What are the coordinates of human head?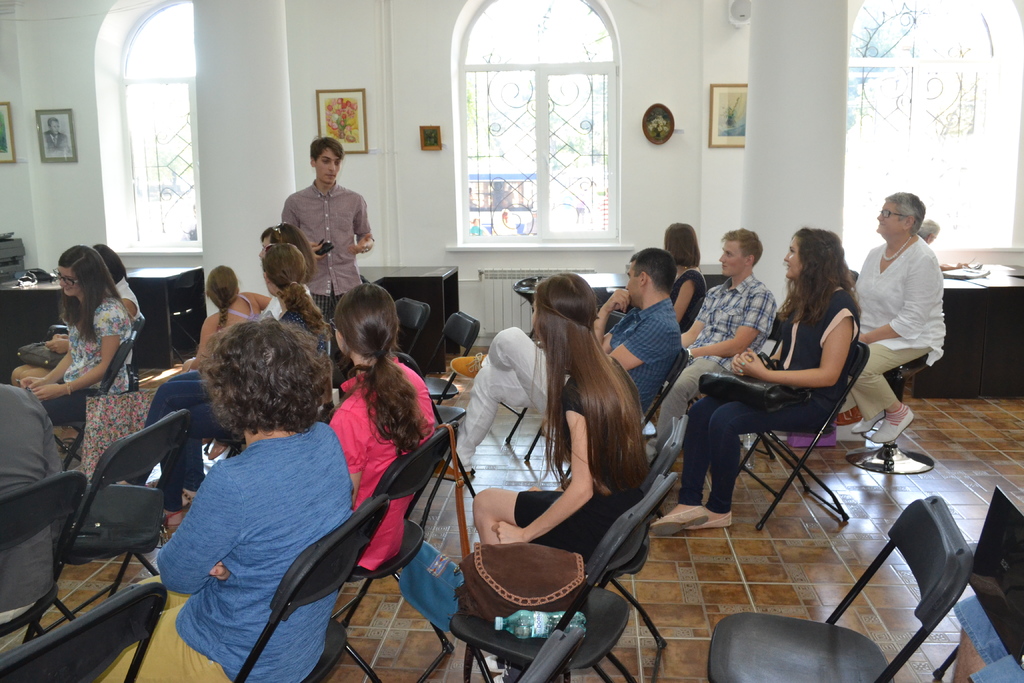
(620,247,678,308).
